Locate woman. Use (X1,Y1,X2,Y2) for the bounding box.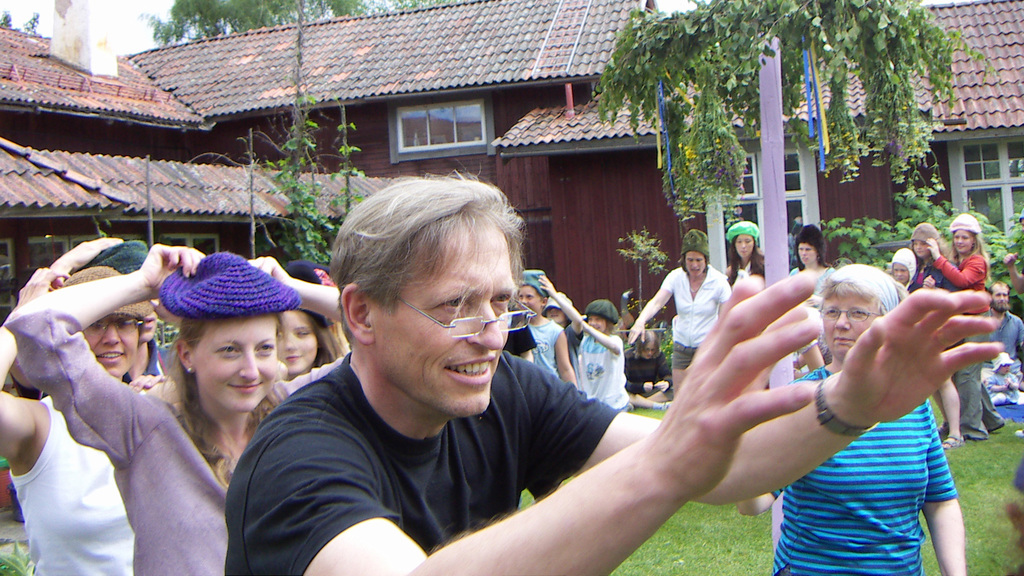
(618,326,676,412).
